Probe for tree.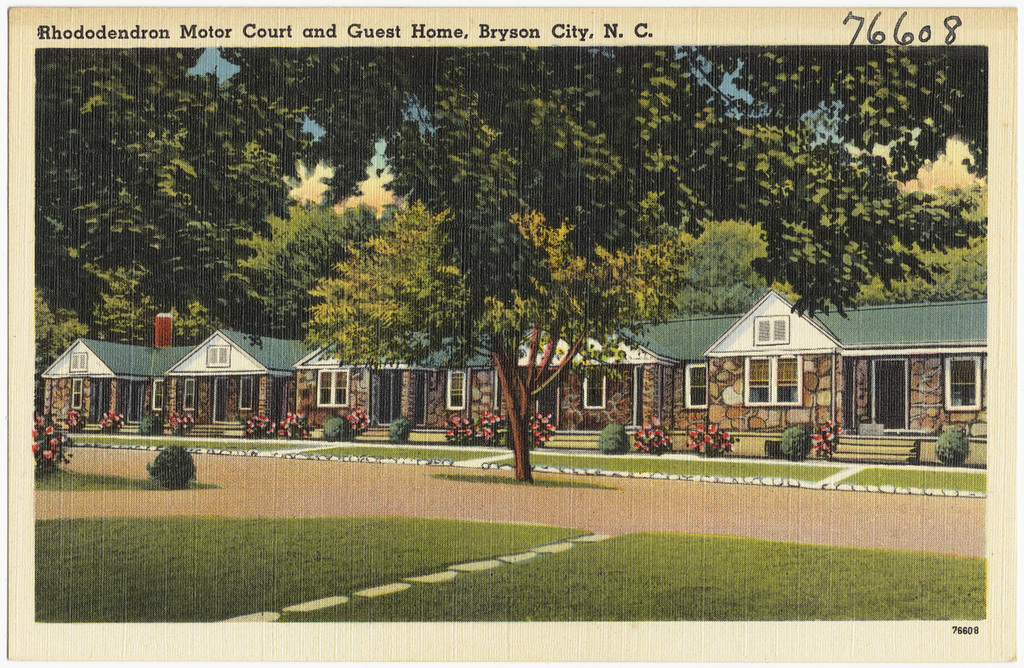
Probe result: rect(219, 199, 380, 347).
